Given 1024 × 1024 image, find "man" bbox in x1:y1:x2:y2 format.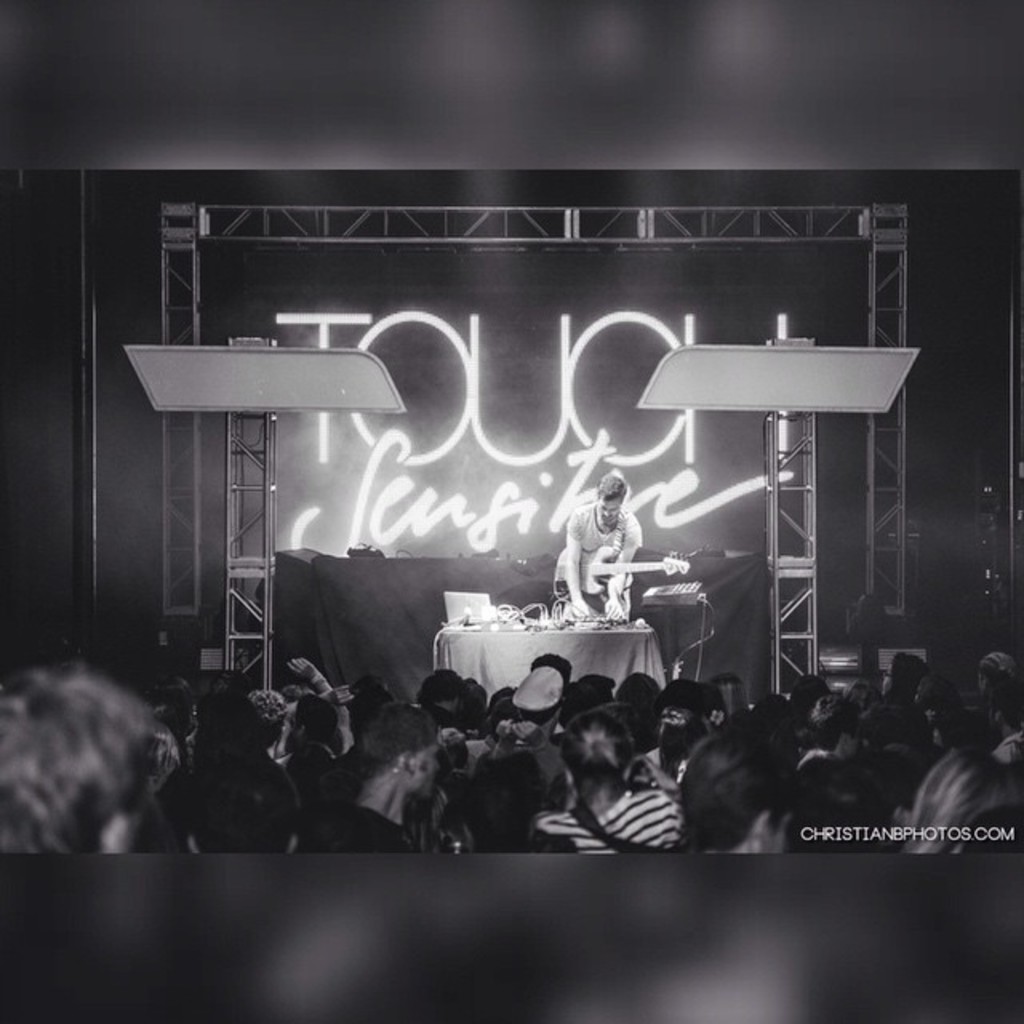
0:667:182:854.
